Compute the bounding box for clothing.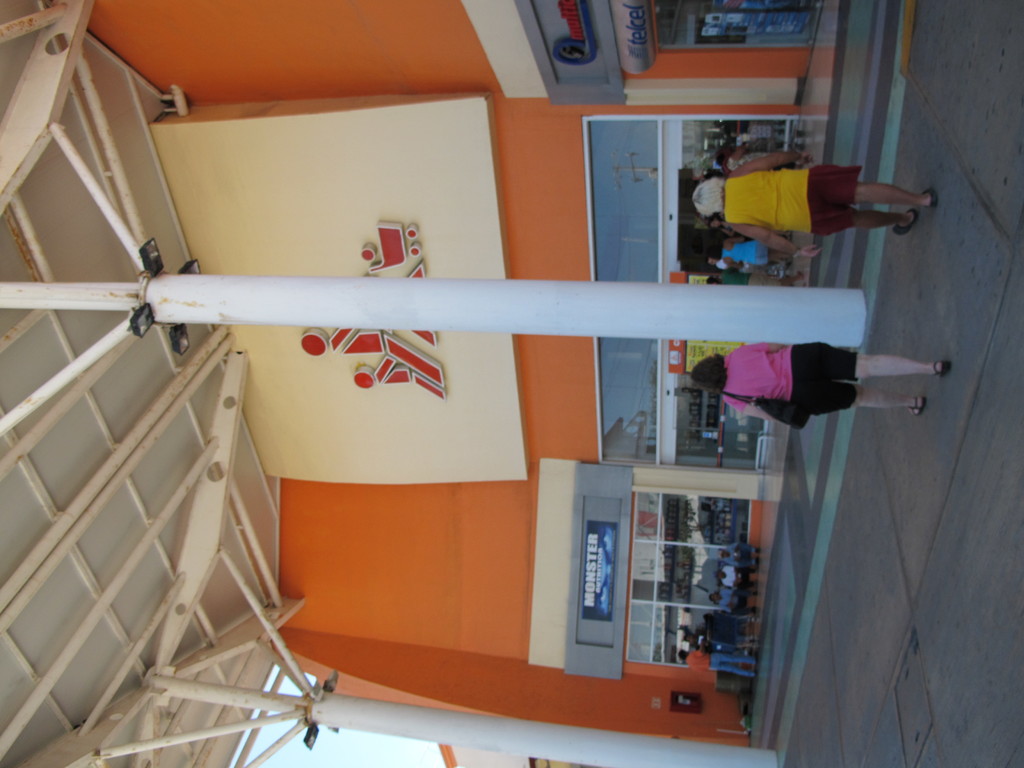
l=703, t=338, r=856, b=446.
